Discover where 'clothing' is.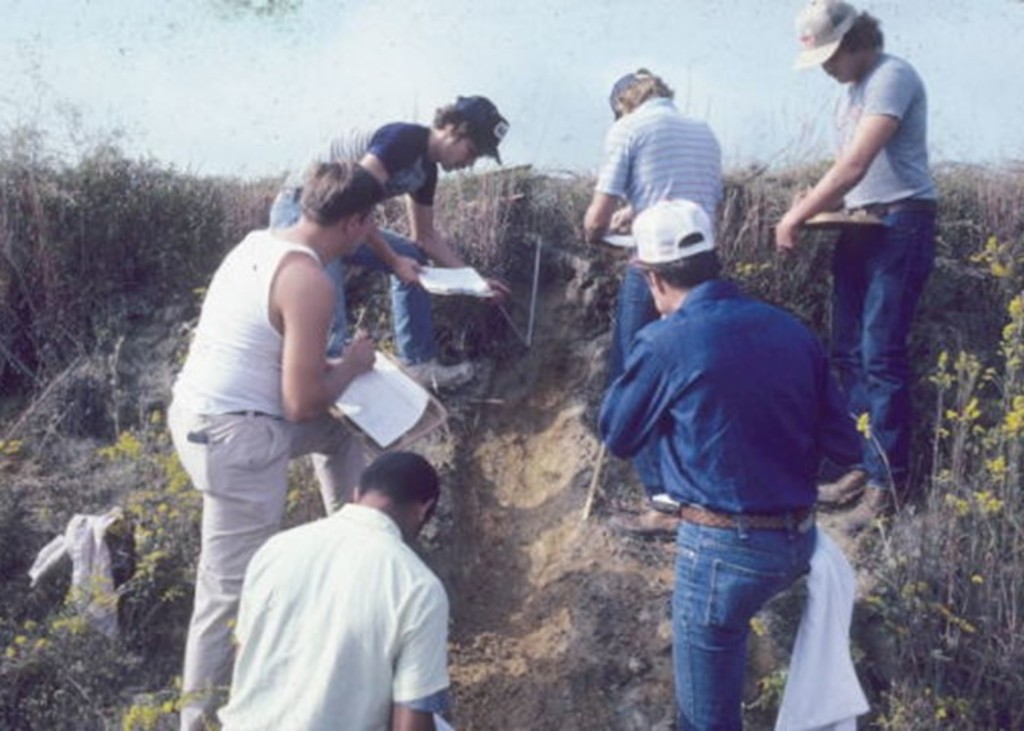
Discovered at pyautogui.locateOnScreen(162, 224, 308, 416).
